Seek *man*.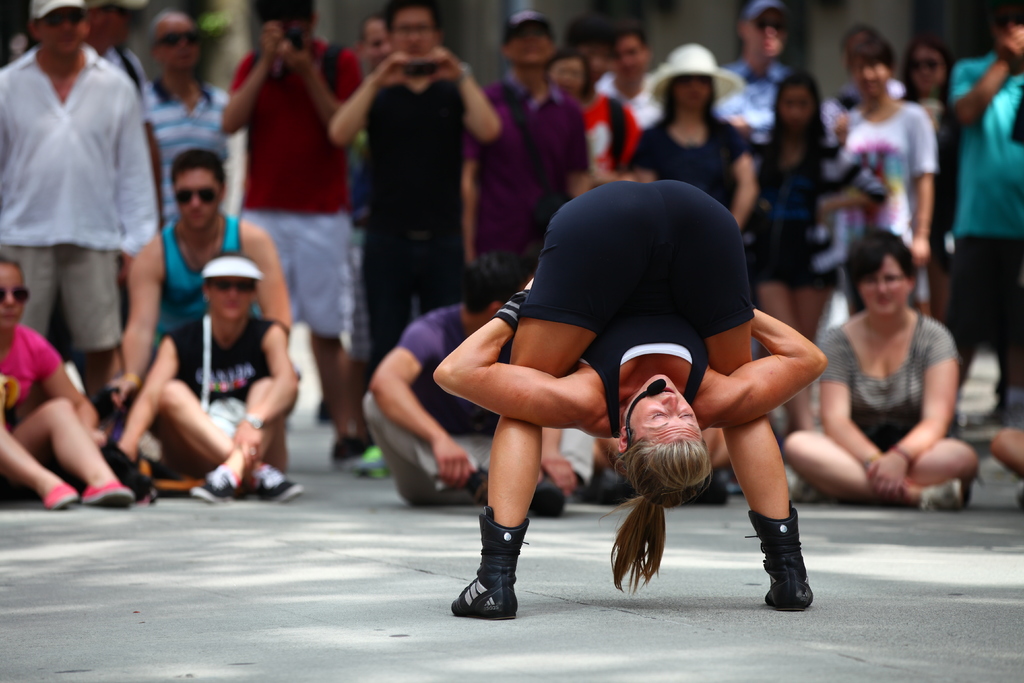
bbox=[108, 145, 290, 413].
